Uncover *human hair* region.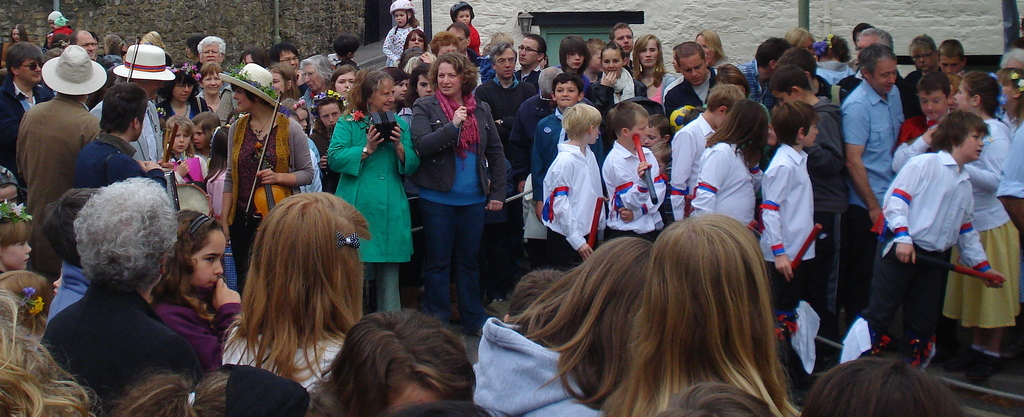
Uncovered: bbox=(49, 31, 70, 50).
